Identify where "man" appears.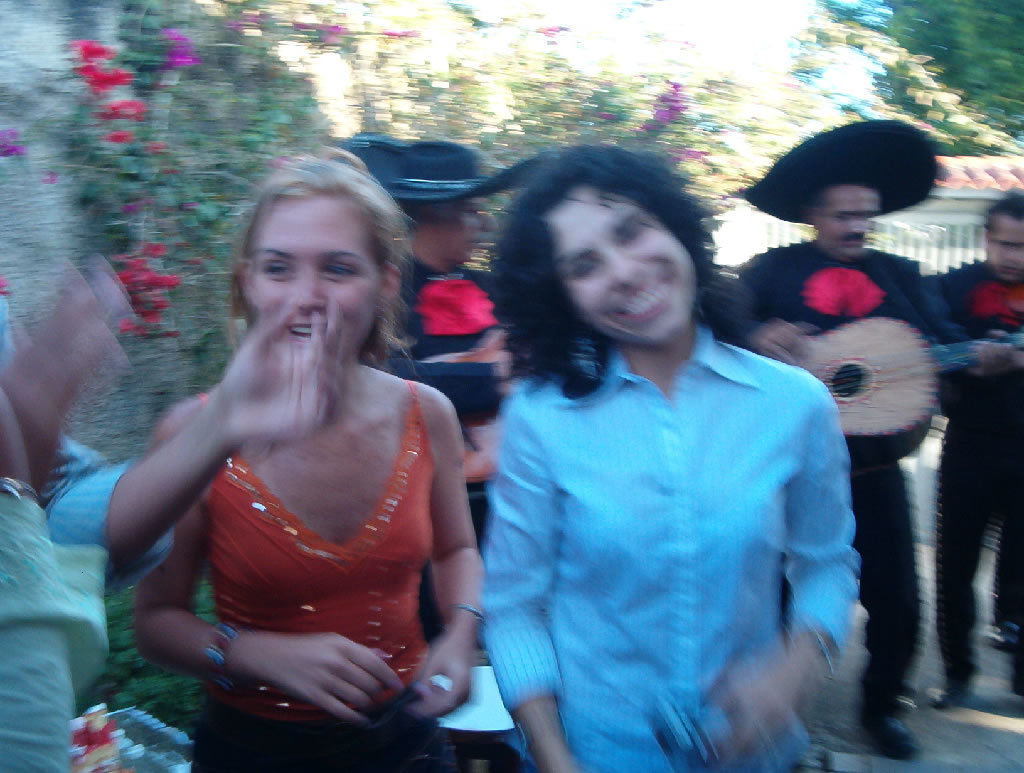
Appears at 730:156:1017:772.
